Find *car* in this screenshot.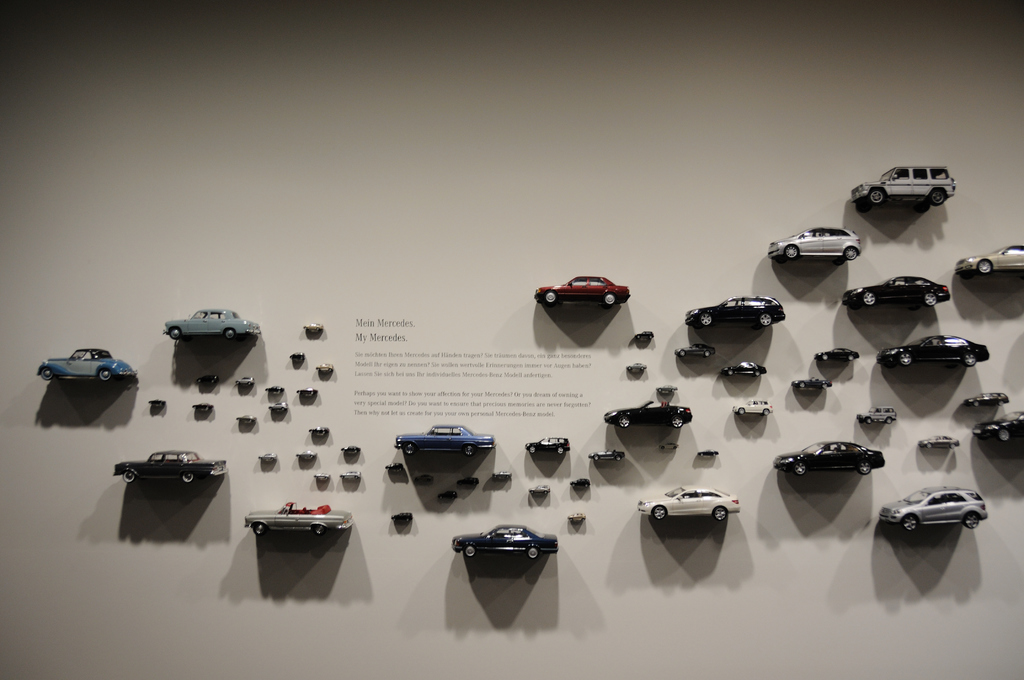
The bounding box for *car* is {"left": 163, "top": 308, "right": 262, "bottom": 341}.
